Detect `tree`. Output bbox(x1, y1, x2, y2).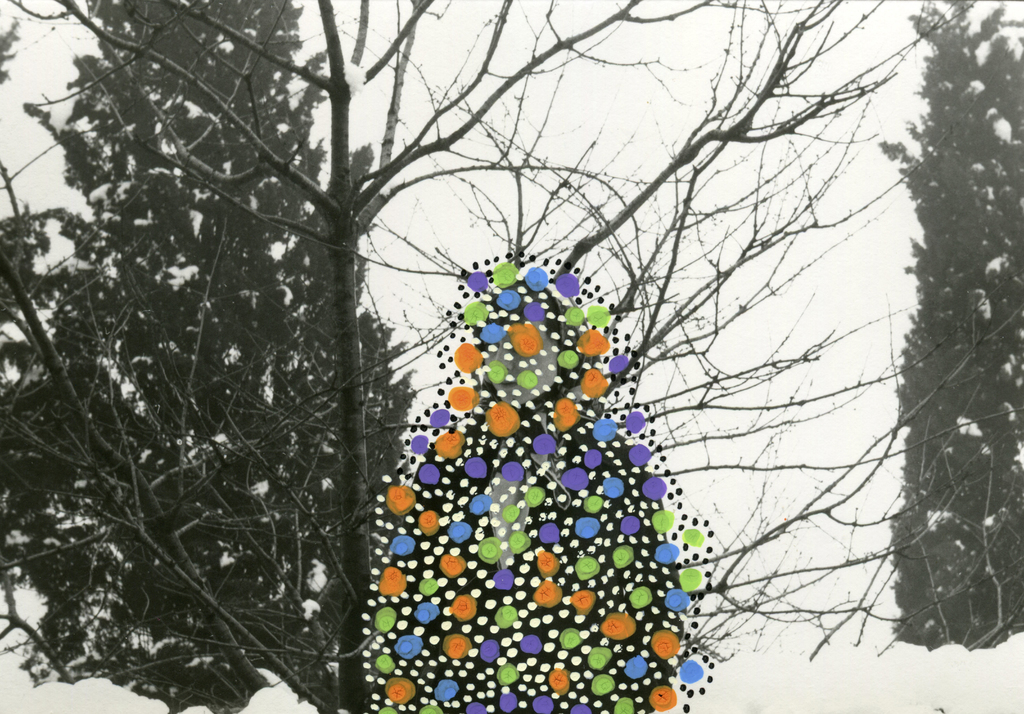
bbox(872, 0, 1023, 654).
